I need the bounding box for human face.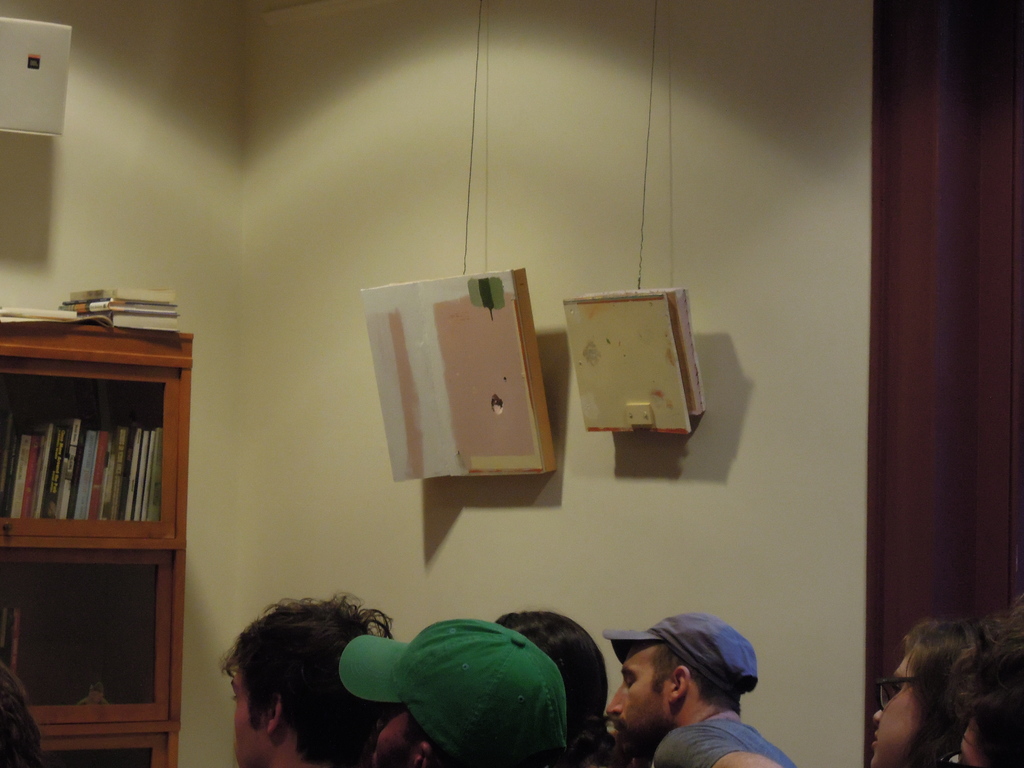
Here it is: BBox(229, 660, 255, 767).
